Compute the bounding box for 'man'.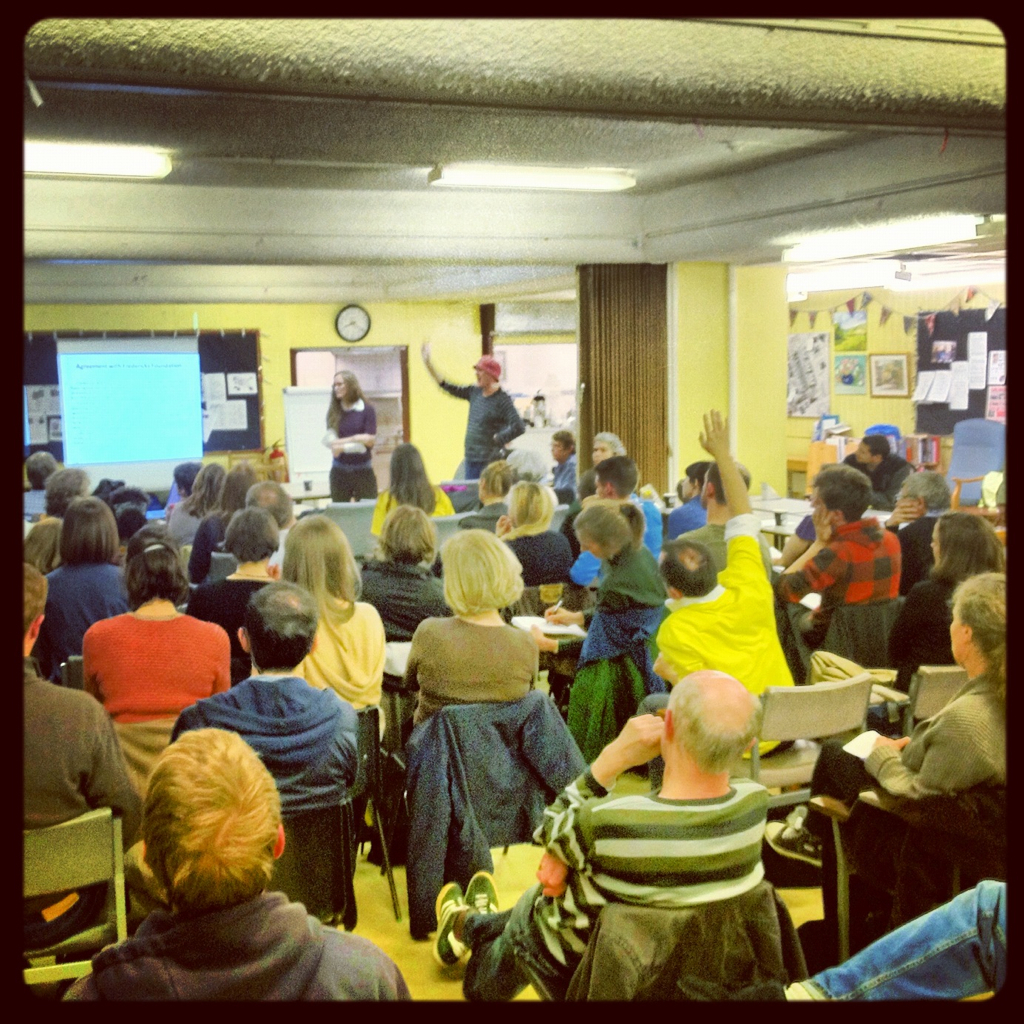
(650,407,799,762).
